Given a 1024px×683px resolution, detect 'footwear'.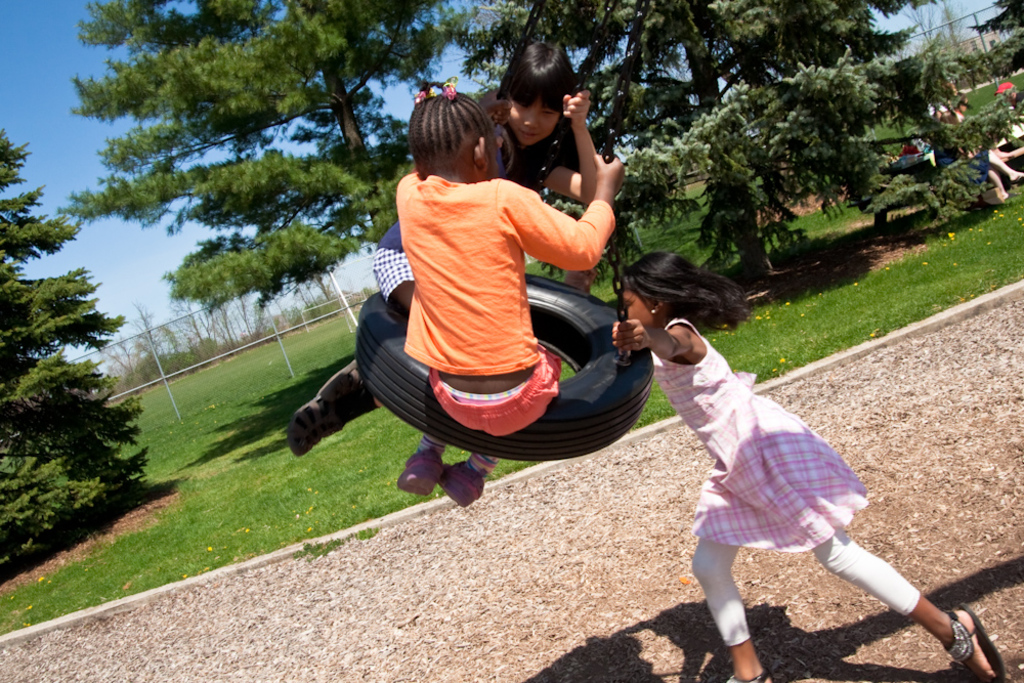
[left=720, top=669, right=774, bottom=682].
